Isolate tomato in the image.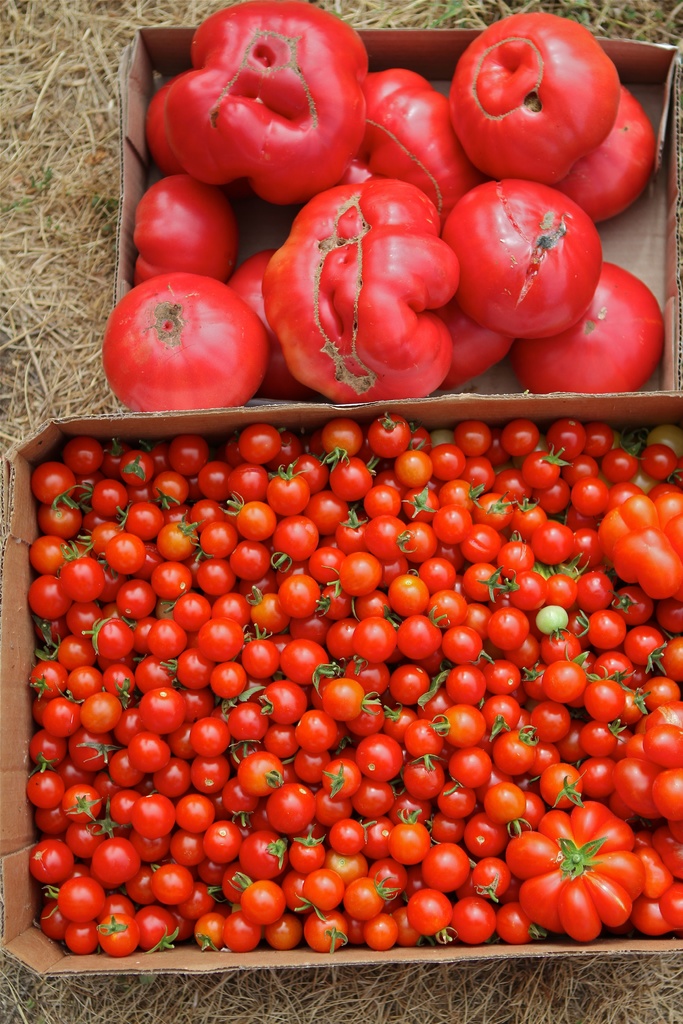
Isolated region: region(453, 15, 618, 186).
